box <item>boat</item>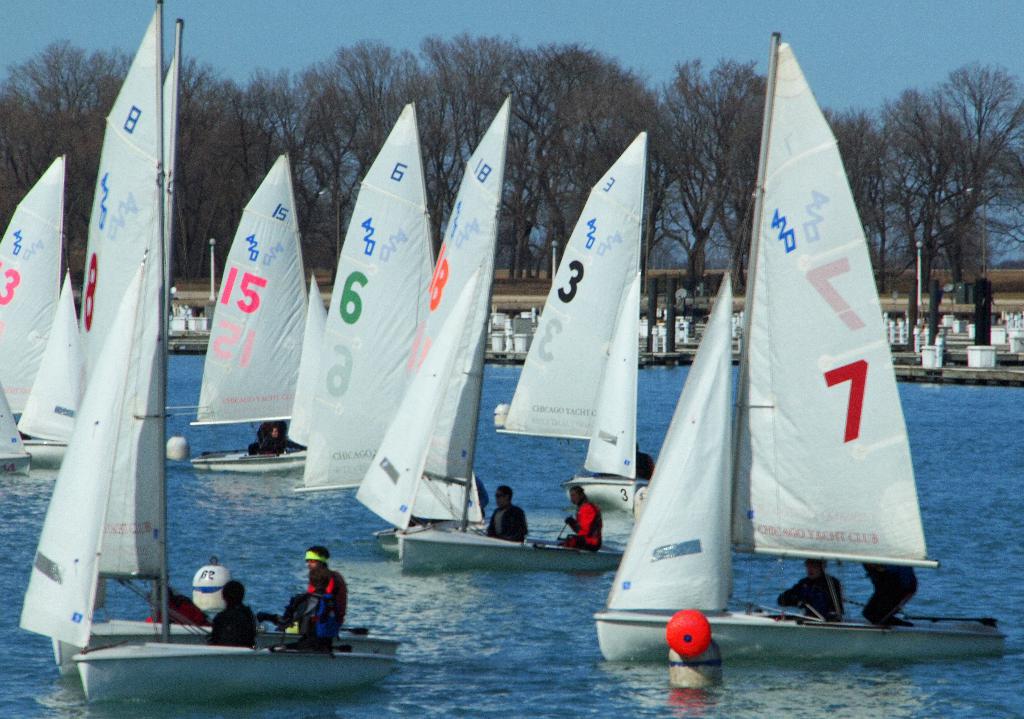
l=514, t=141, r=652, b=565
